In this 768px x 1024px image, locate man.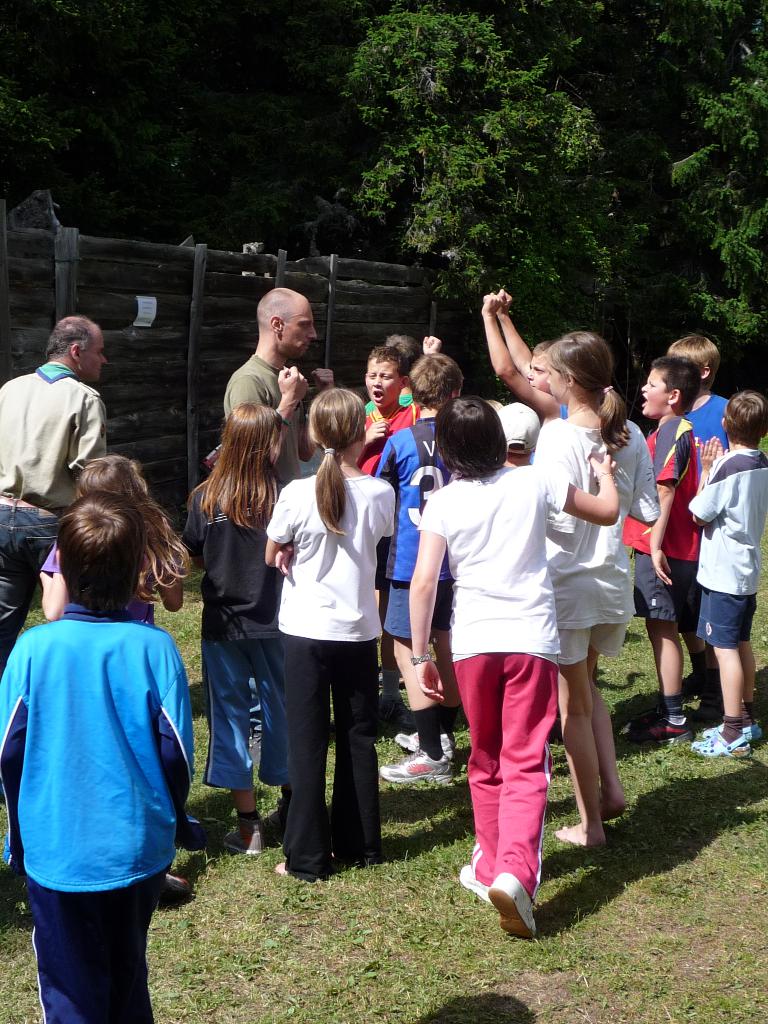
Bounding box: detection(223, 290, 332, 742).
